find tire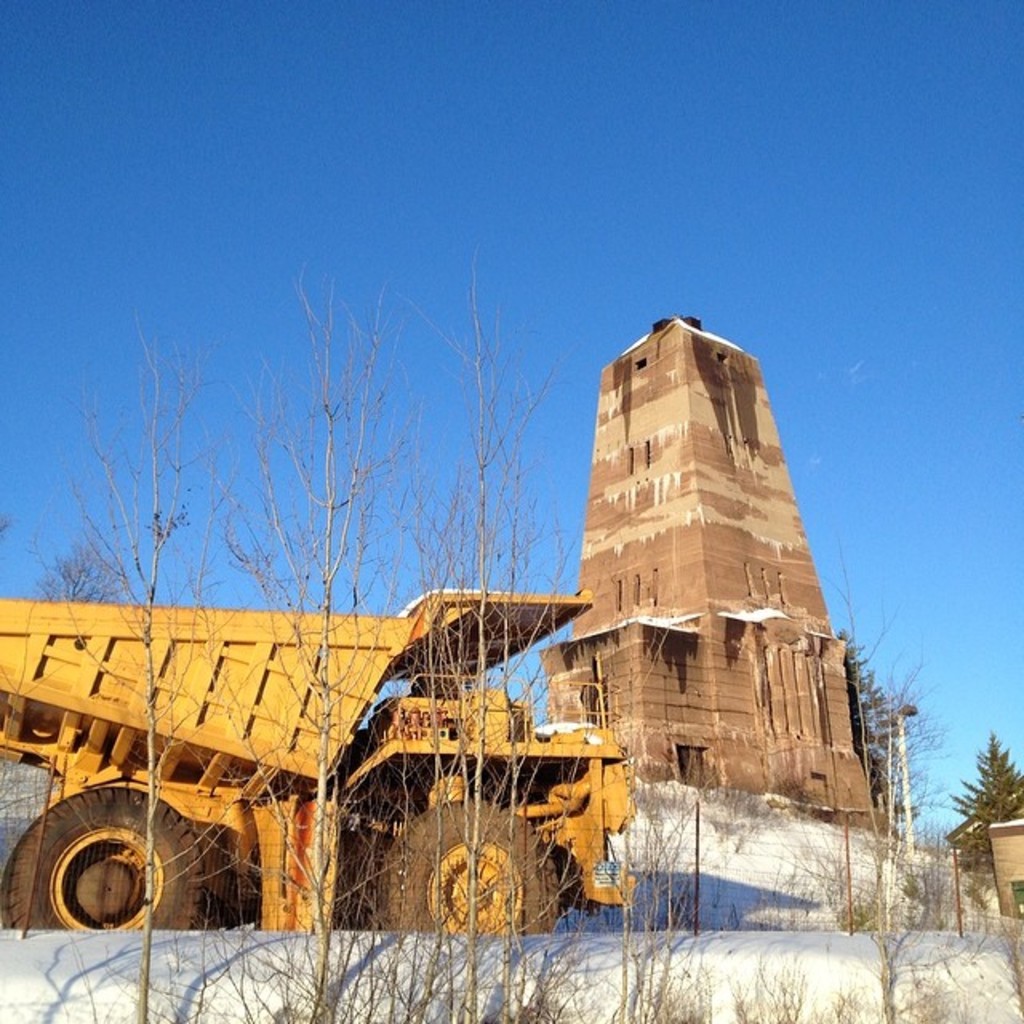
378 797 562 936
